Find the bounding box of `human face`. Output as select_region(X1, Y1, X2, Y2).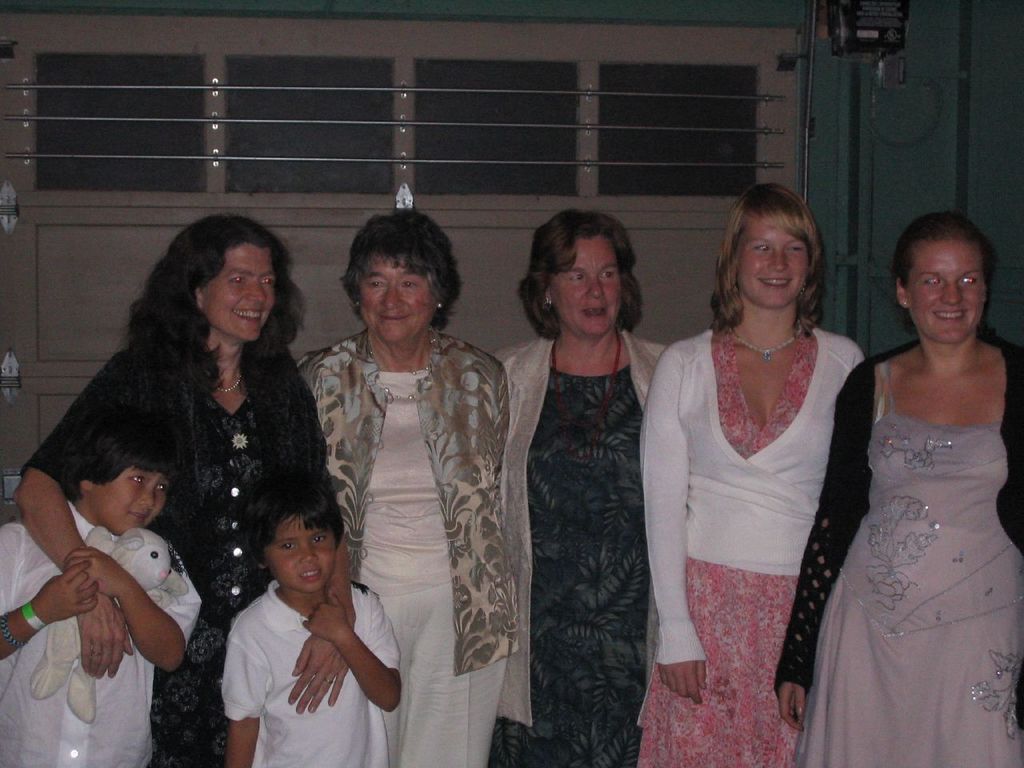
select_region(909, 242, 986, 342).
